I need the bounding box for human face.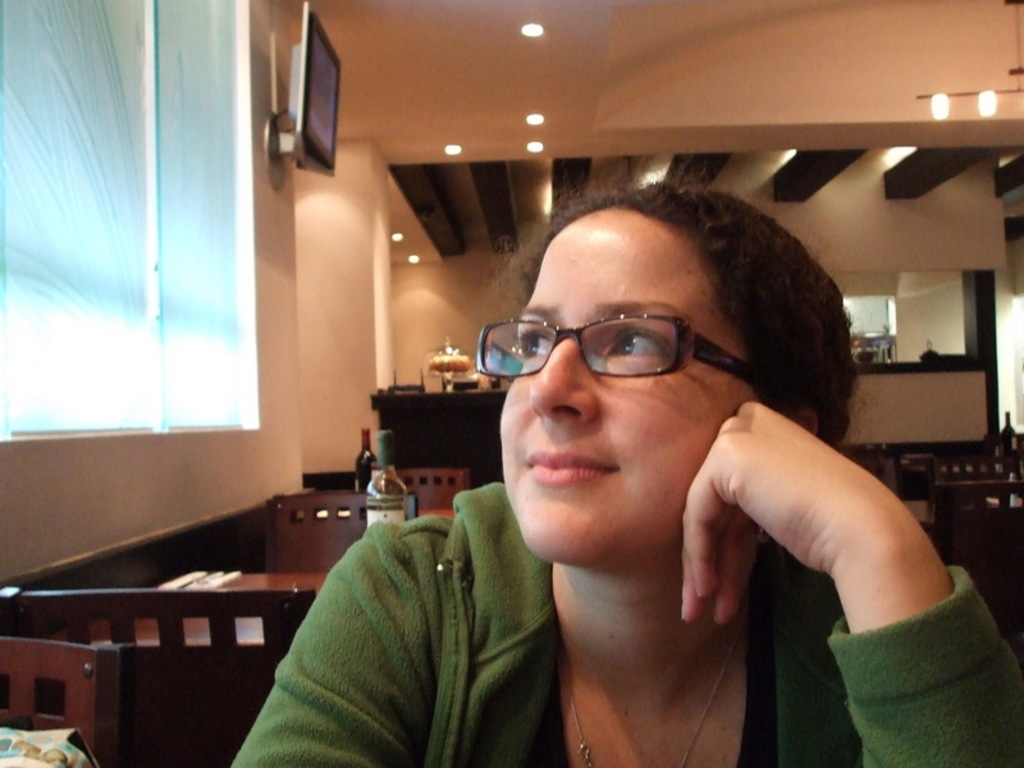
Here it is: pyautogui.locateOnScreen(498, 205, 750, 567).
